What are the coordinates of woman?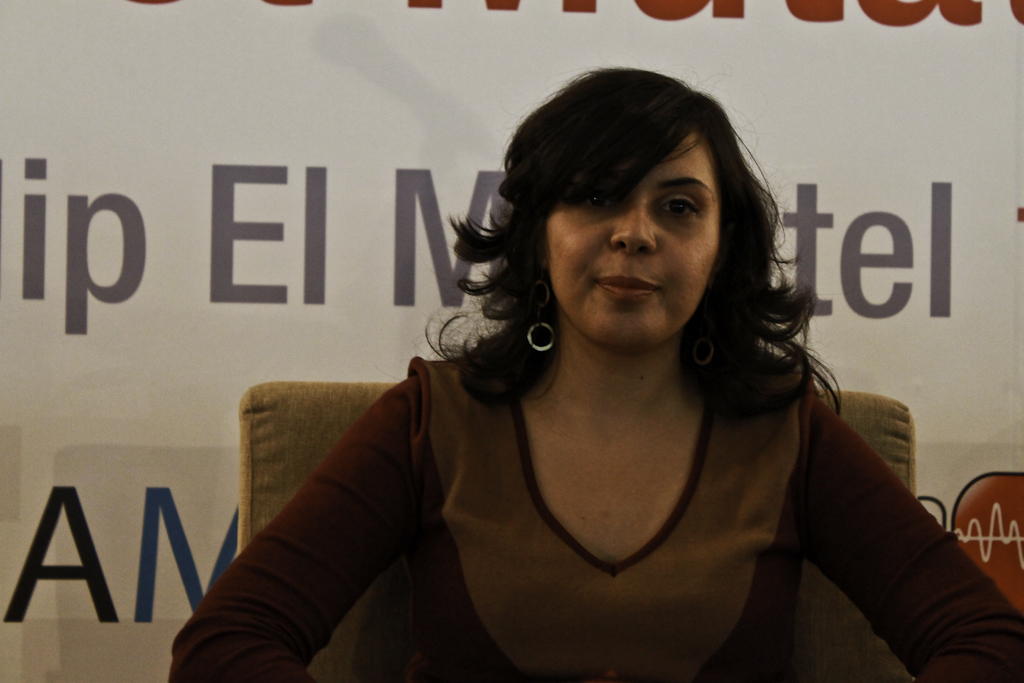
region(117, 81, 1023, 651).
